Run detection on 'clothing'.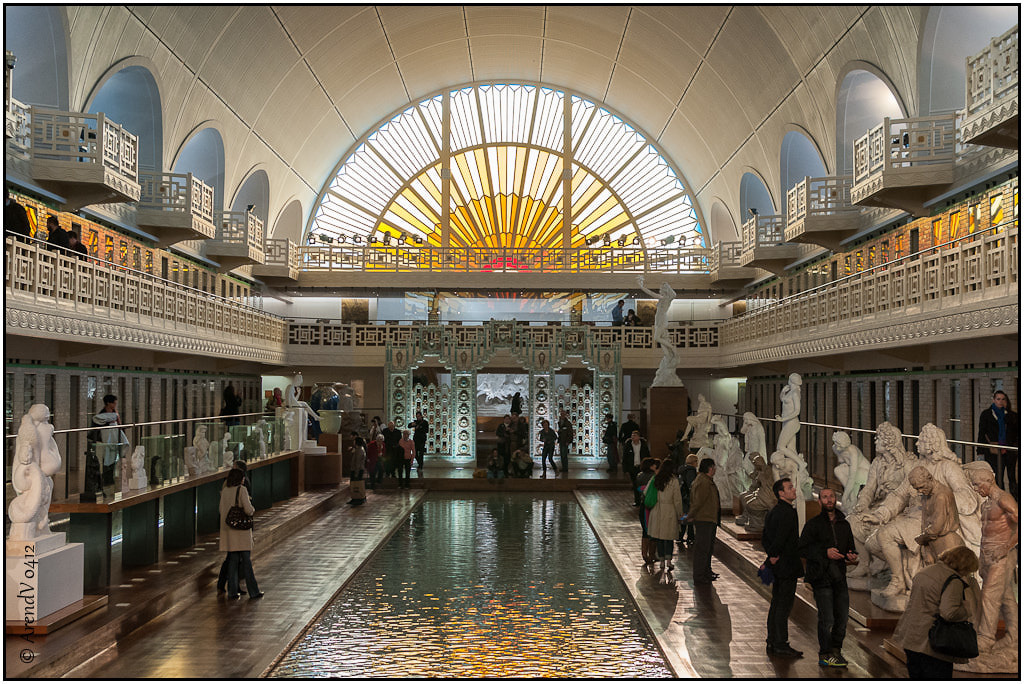
Result: x1=560 y1=420 x2=572 y2=468.
